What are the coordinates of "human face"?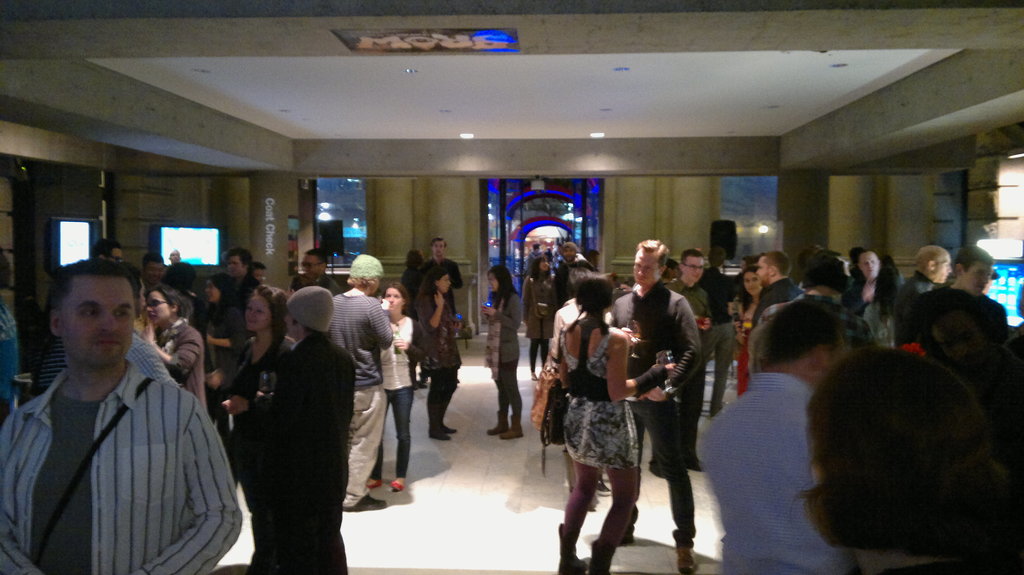
box(147, 292, 170, 325).
